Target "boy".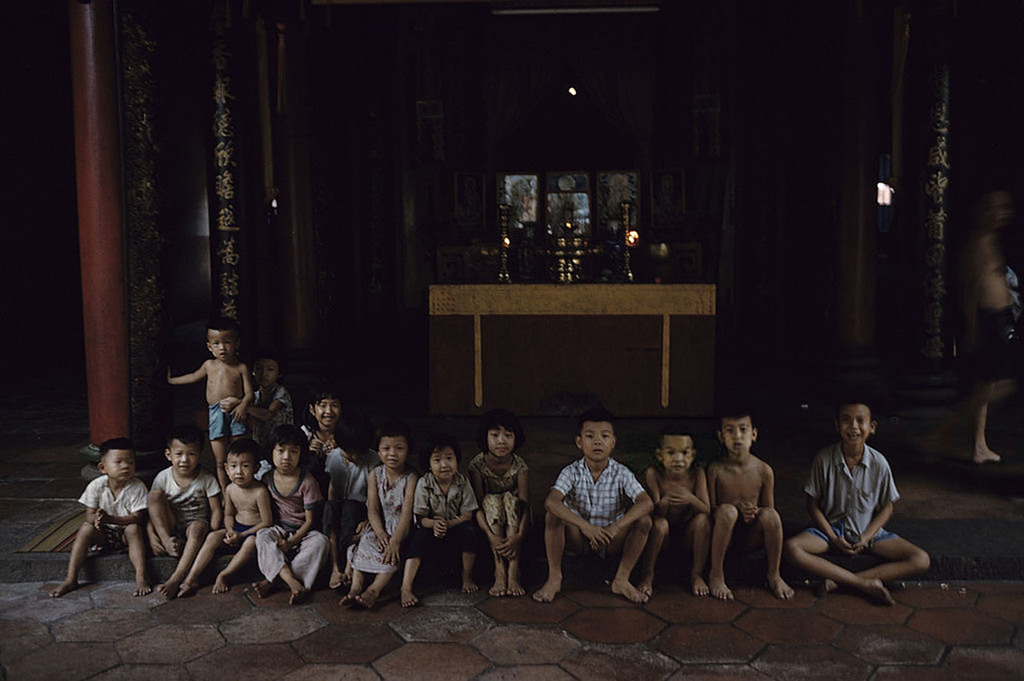
Target region: [left=176, top=435, right=272, bottom=593].
